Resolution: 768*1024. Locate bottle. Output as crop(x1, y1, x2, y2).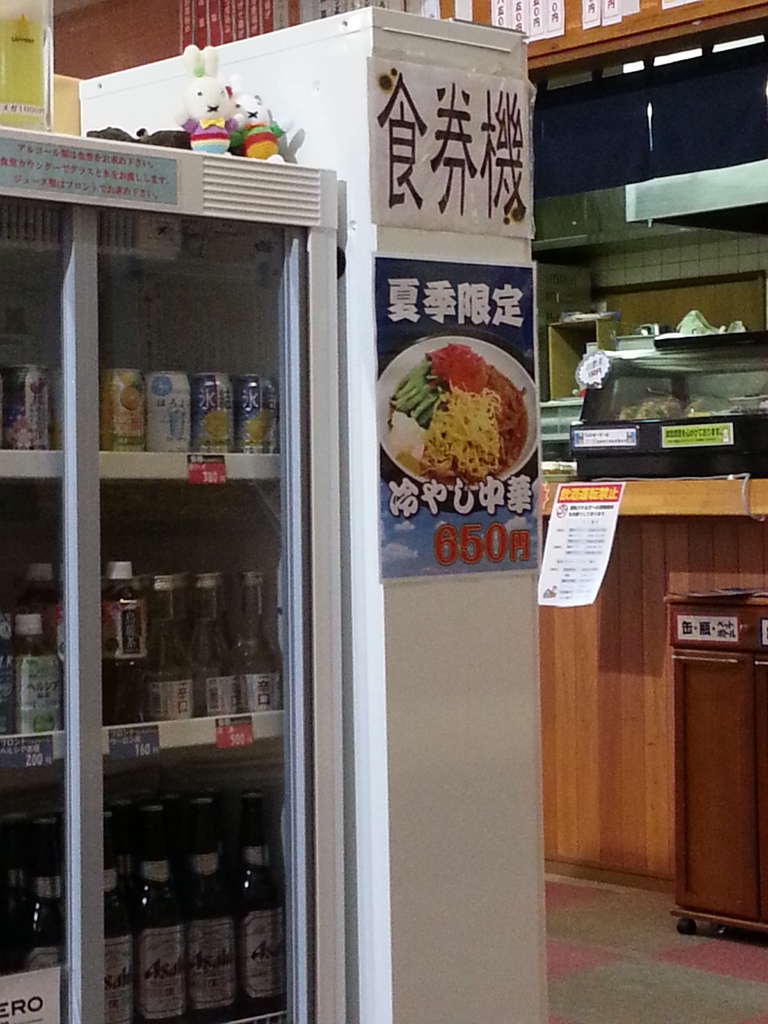
crop(0, 803, 30, 972).
